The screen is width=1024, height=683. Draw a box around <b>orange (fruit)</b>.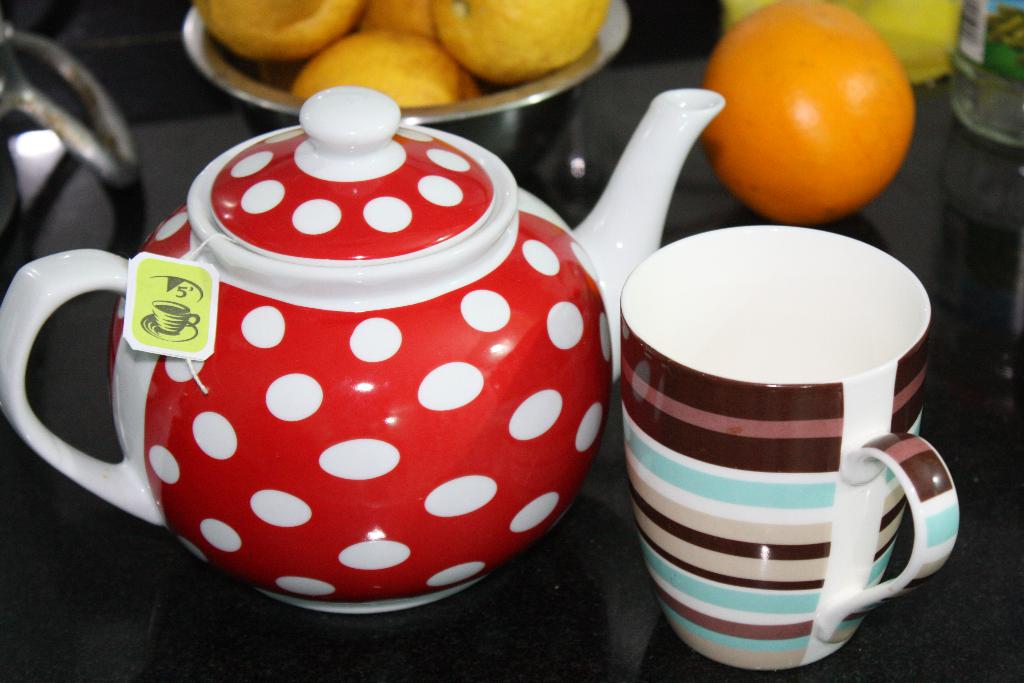
x1=431 y1=0 x2=587 y2=79.
